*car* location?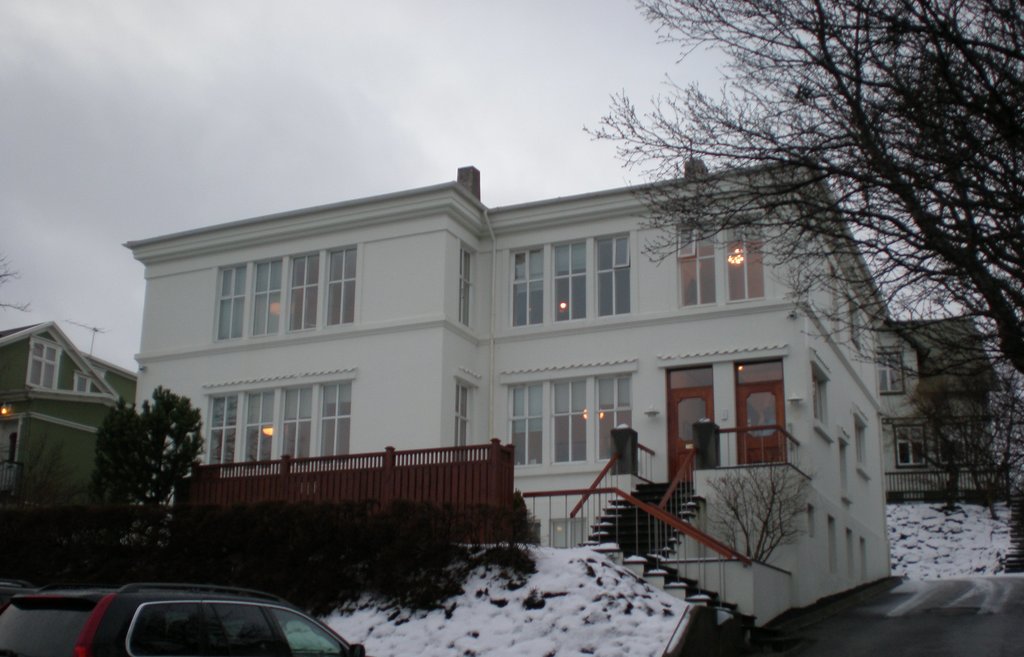
[left=51, top=584, right=359, bottom=656]
